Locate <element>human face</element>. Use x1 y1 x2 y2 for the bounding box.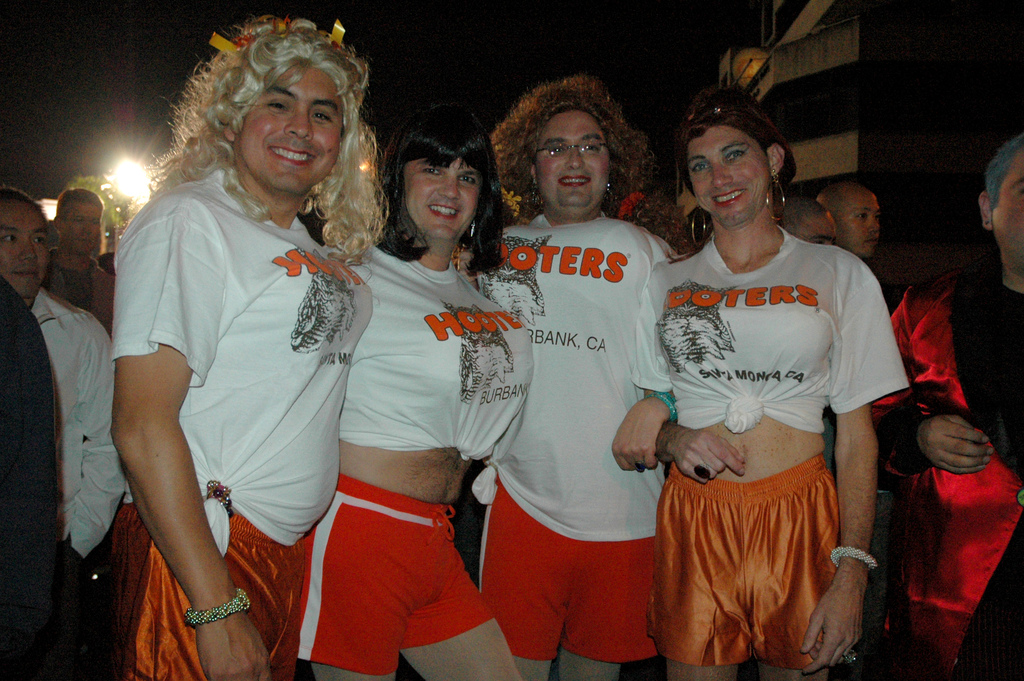
2 201 50 305.
